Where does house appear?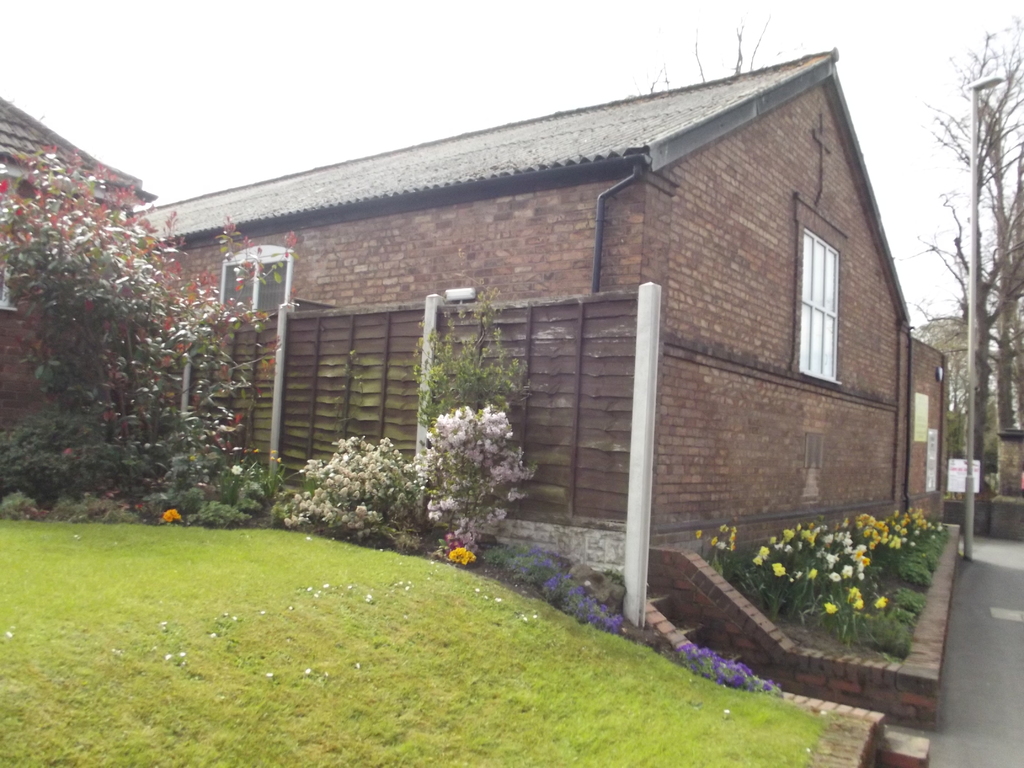
Appears at [x1=4, y1=97, x2=144, y2=429].
